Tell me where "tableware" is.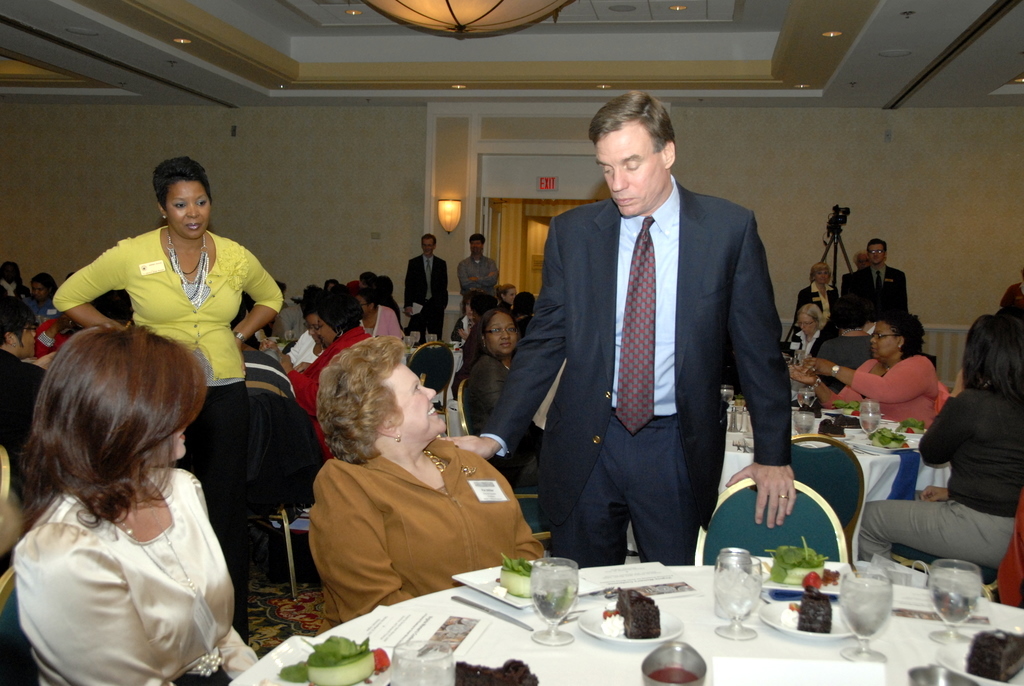
"tableware" is at bbox=(714, 538, 782, 650).
